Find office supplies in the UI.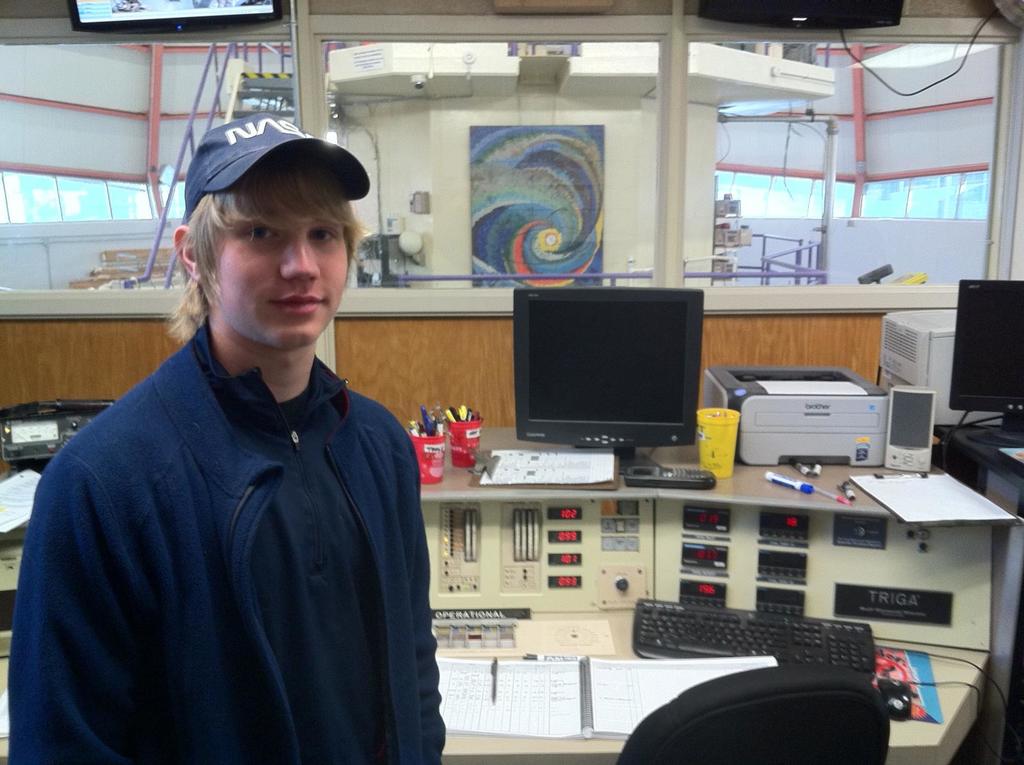
UI element at box=[717, 373, 920, 492].
